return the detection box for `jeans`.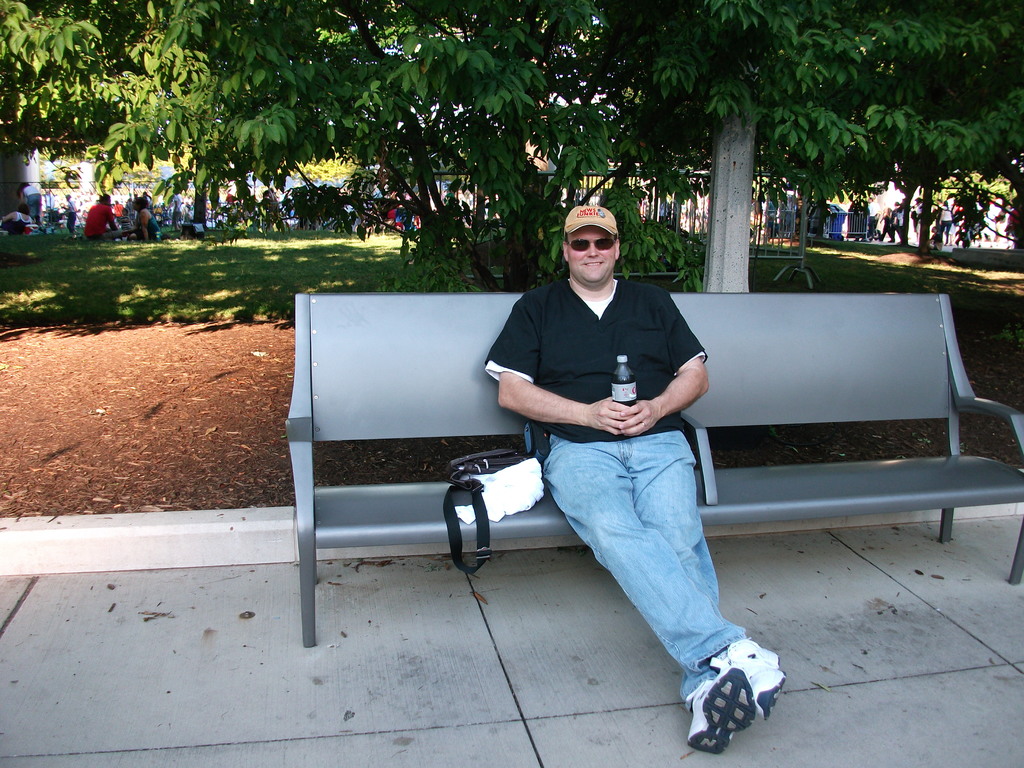
select_region(525, 417, 754, 716).
